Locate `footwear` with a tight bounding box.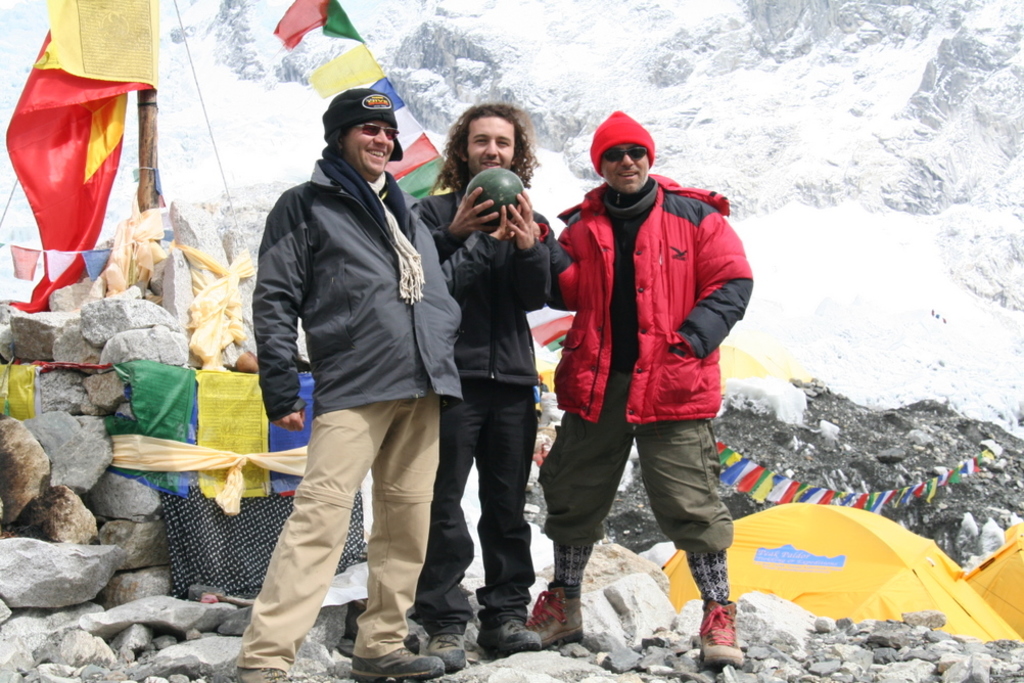
[left=525, top=589, right=589, bottom=661].
